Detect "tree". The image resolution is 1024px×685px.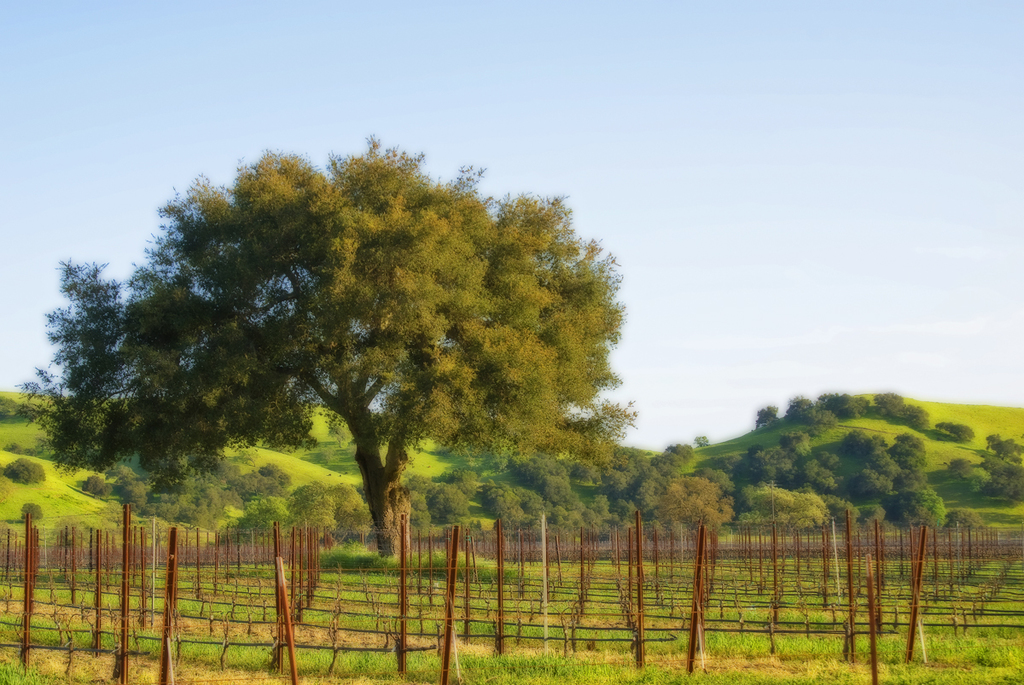
[818,388,864,434].
